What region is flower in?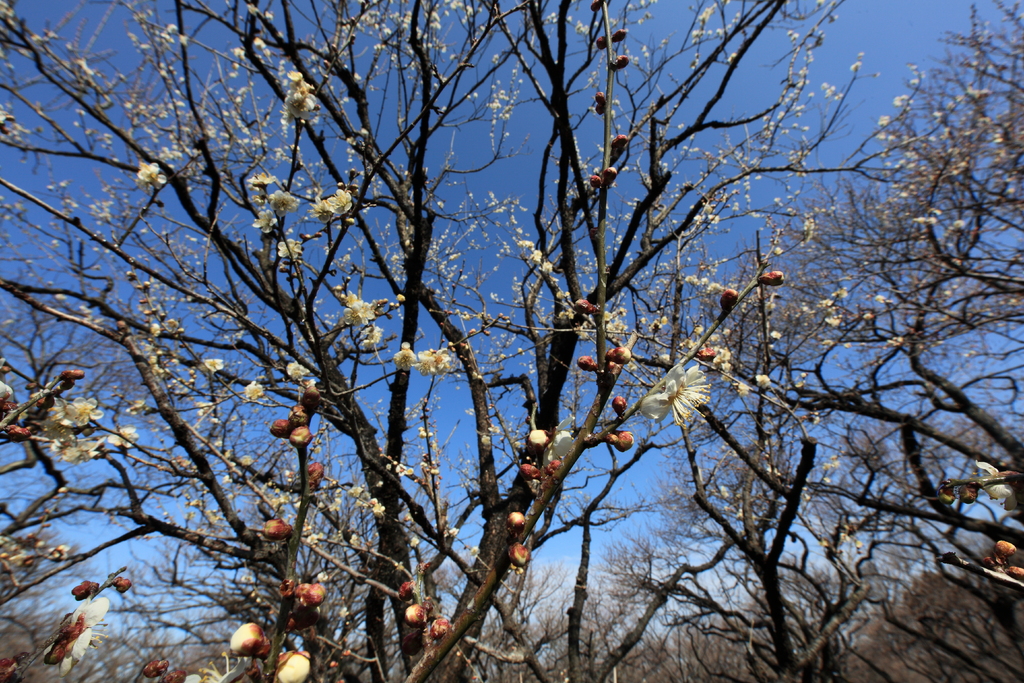
{"left": 414, "top": 345, "right": 452, "bottom": 374}.
